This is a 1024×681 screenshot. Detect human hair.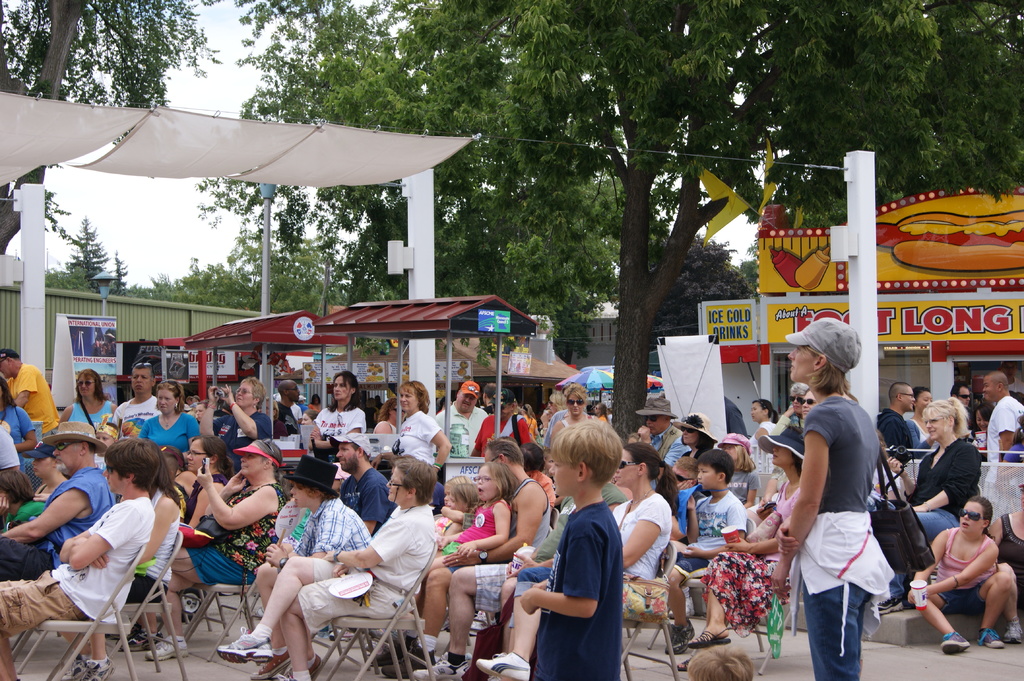
[left=156, top=378, right=190, bottom=421].
